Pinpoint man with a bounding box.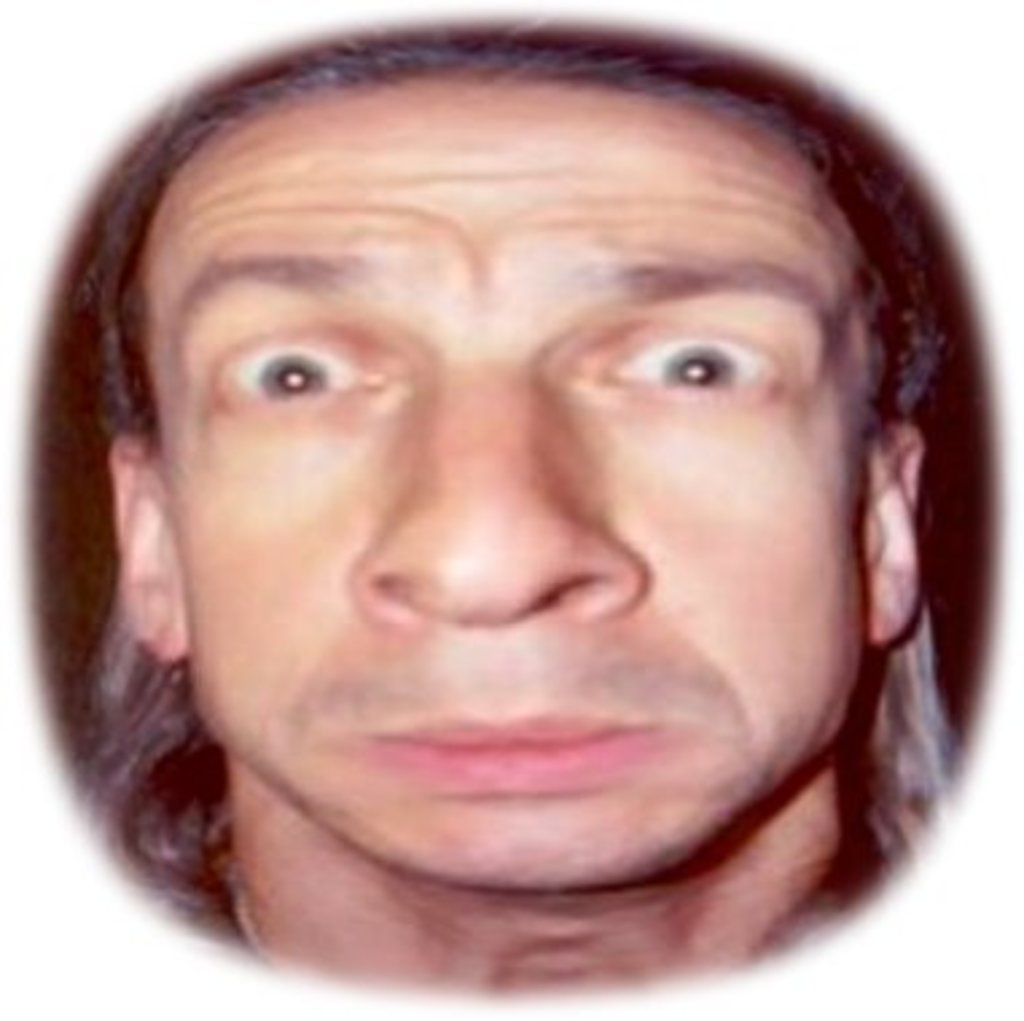
left=65, top=30, right=954, bottom=994.
